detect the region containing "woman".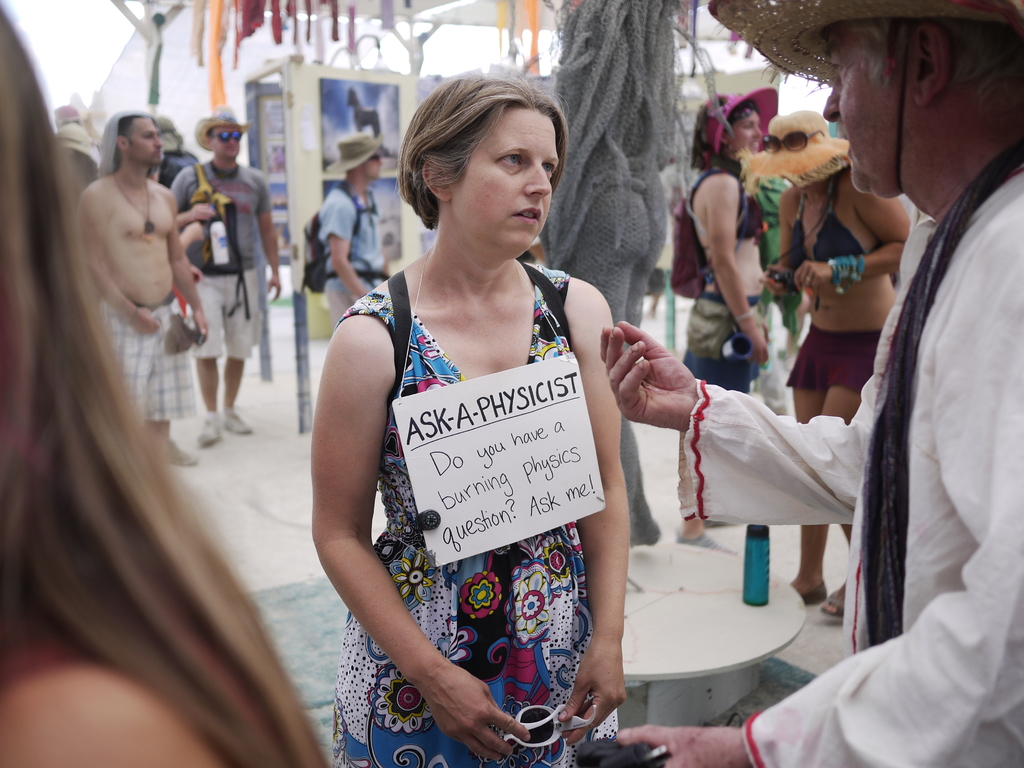
292 52 660 756.
